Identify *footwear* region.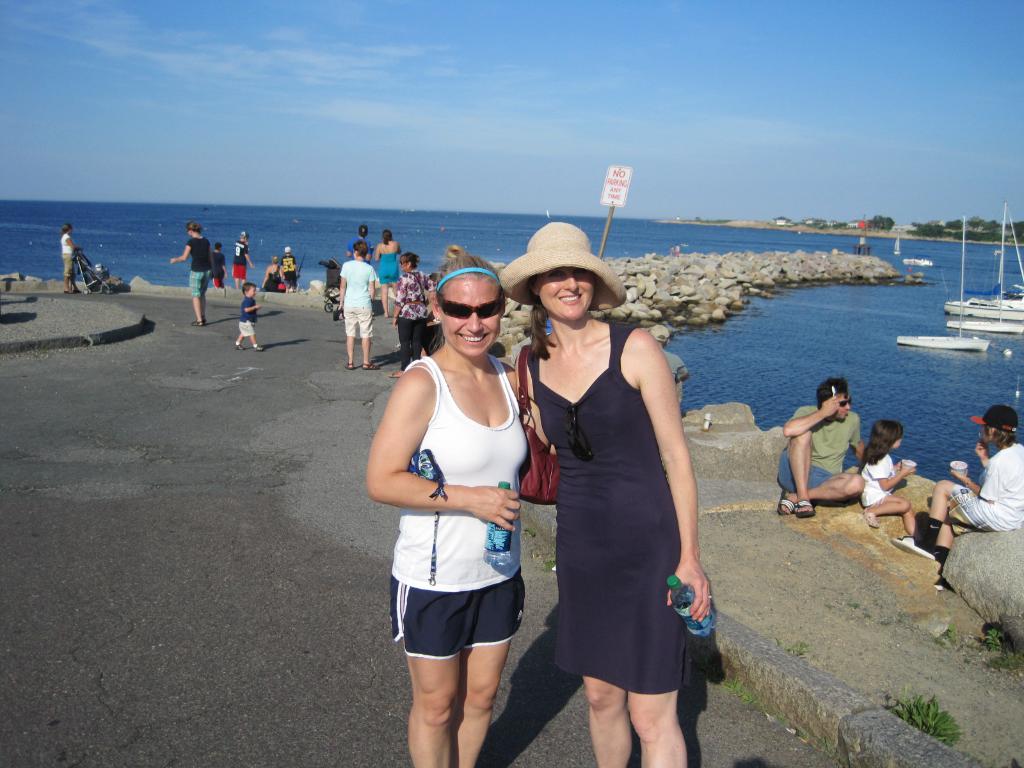
Region: bbox=[864, 507, 877, 529].
